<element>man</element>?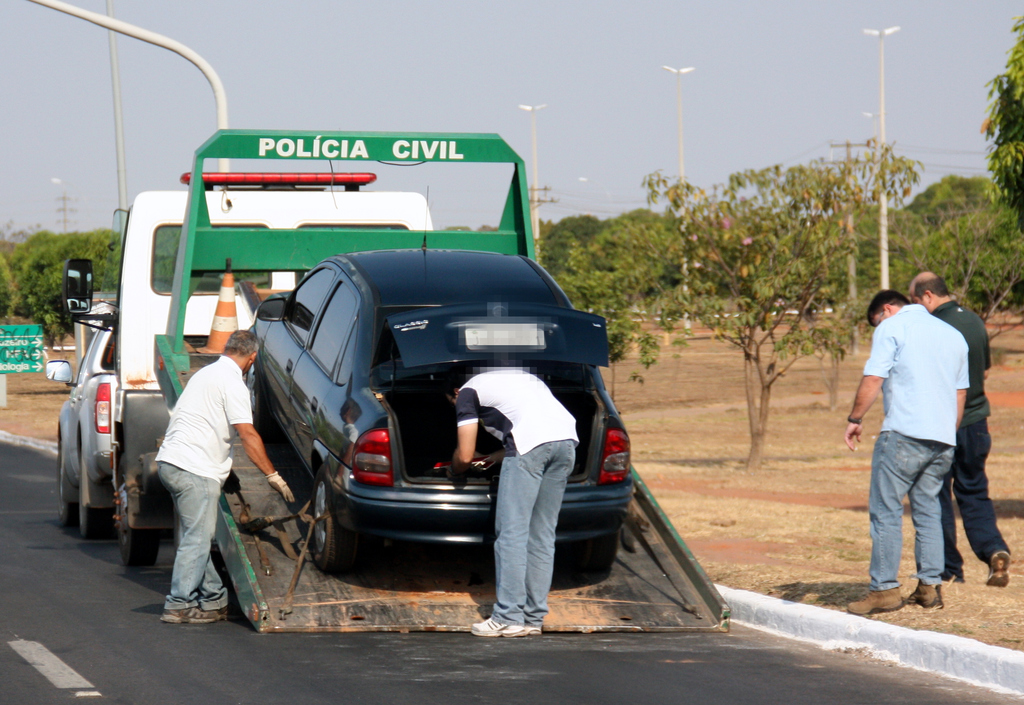
select_region(908, 268, 1013, 594)
